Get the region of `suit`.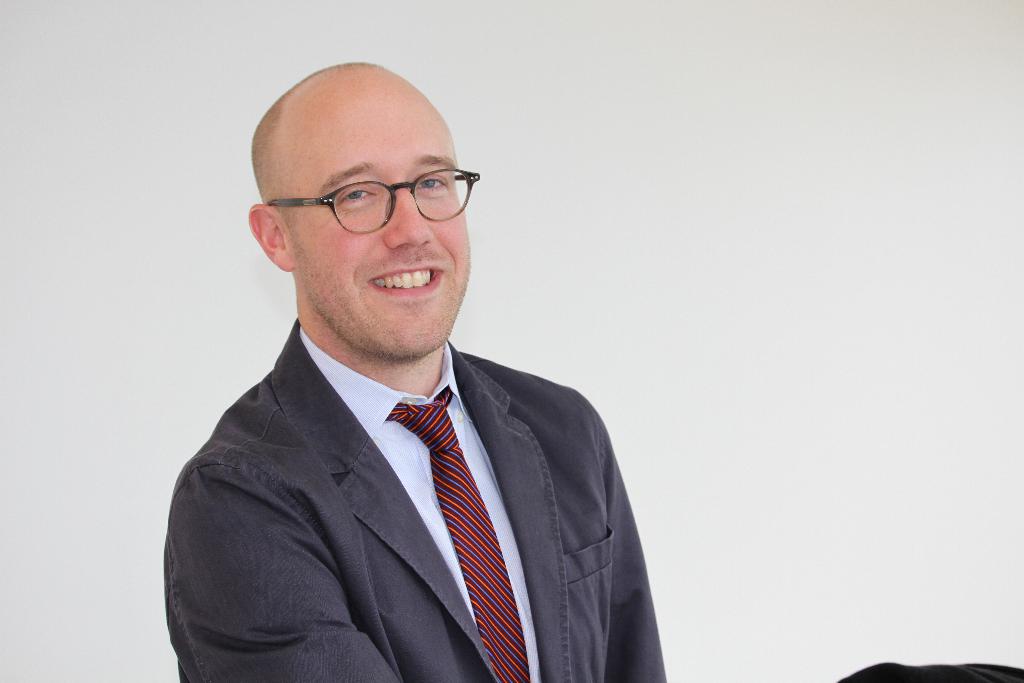
x1=152 y1=280 x2=678 y2=673.
